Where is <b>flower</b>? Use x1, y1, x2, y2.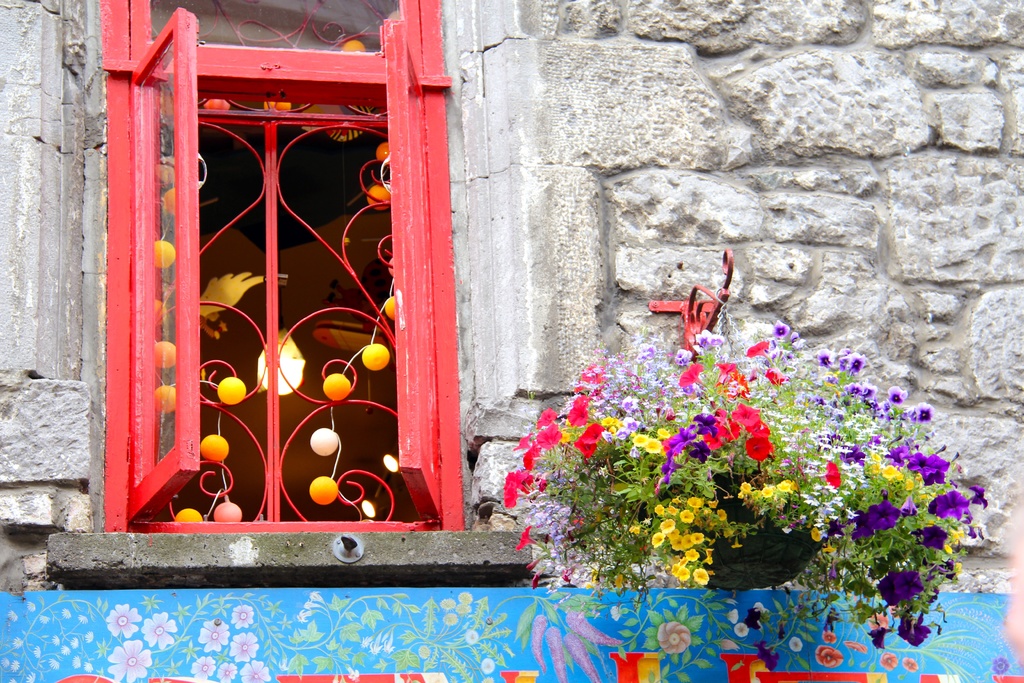
668, 529, 706, 547.
